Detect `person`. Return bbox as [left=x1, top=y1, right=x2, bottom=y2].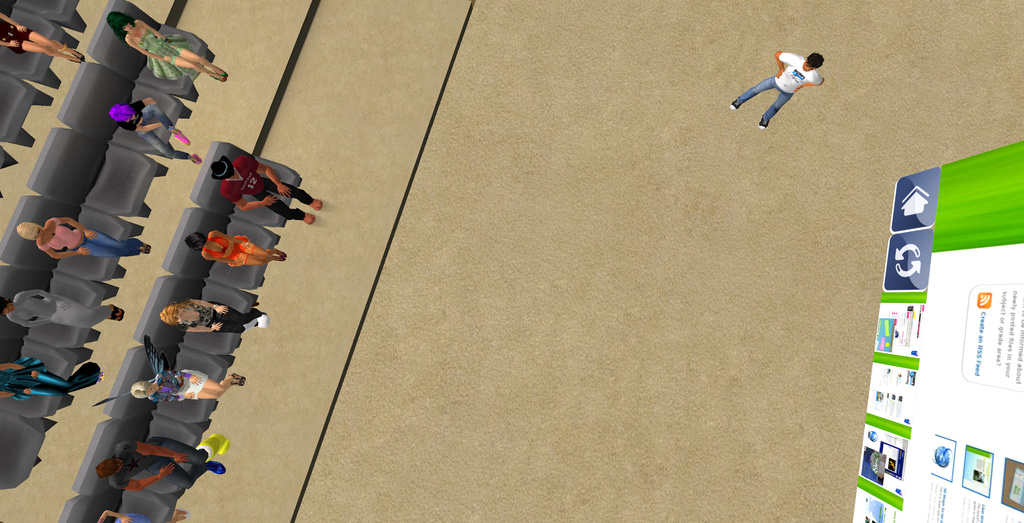
[left=92, top=337, right=250, bottom=407].
